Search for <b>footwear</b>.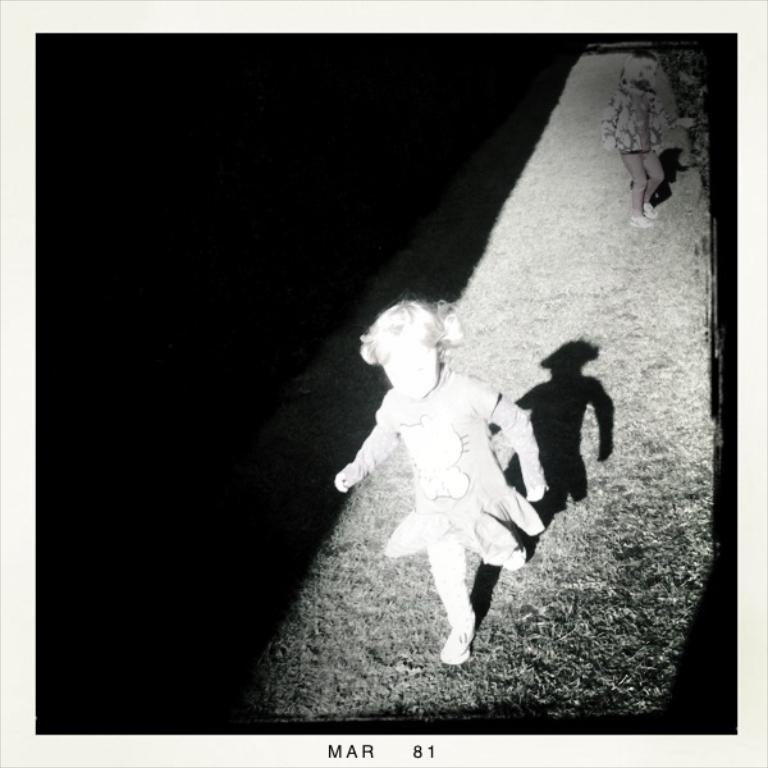
Found at <box>631,214,659,229</box>.
